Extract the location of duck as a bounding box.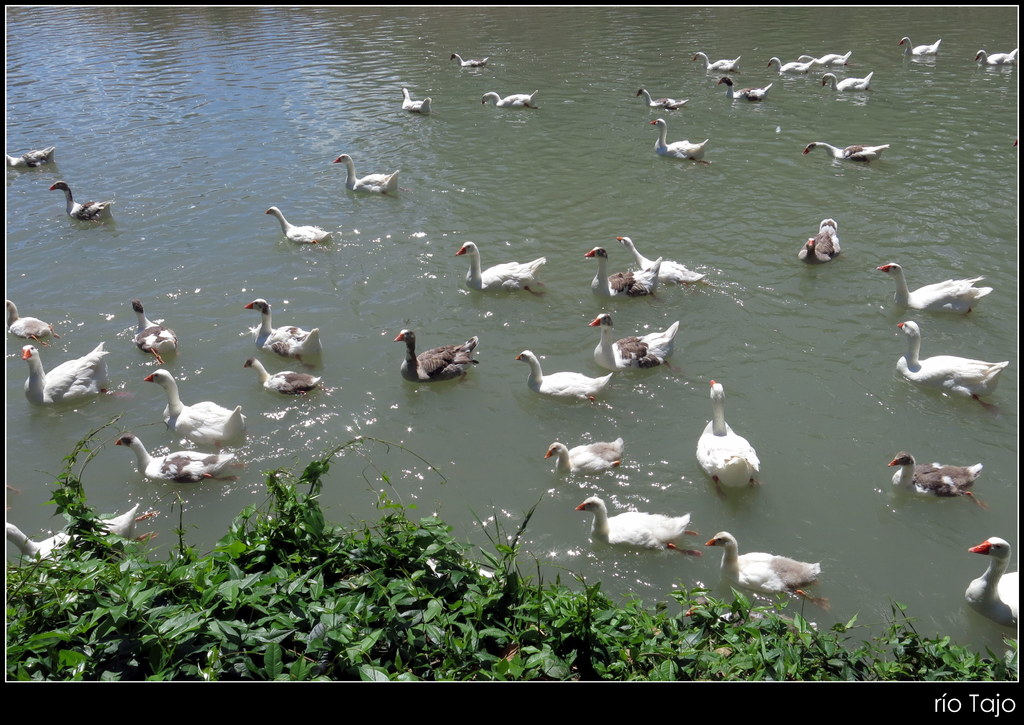
x1=572, y1=491, x2=711, y2=559.
